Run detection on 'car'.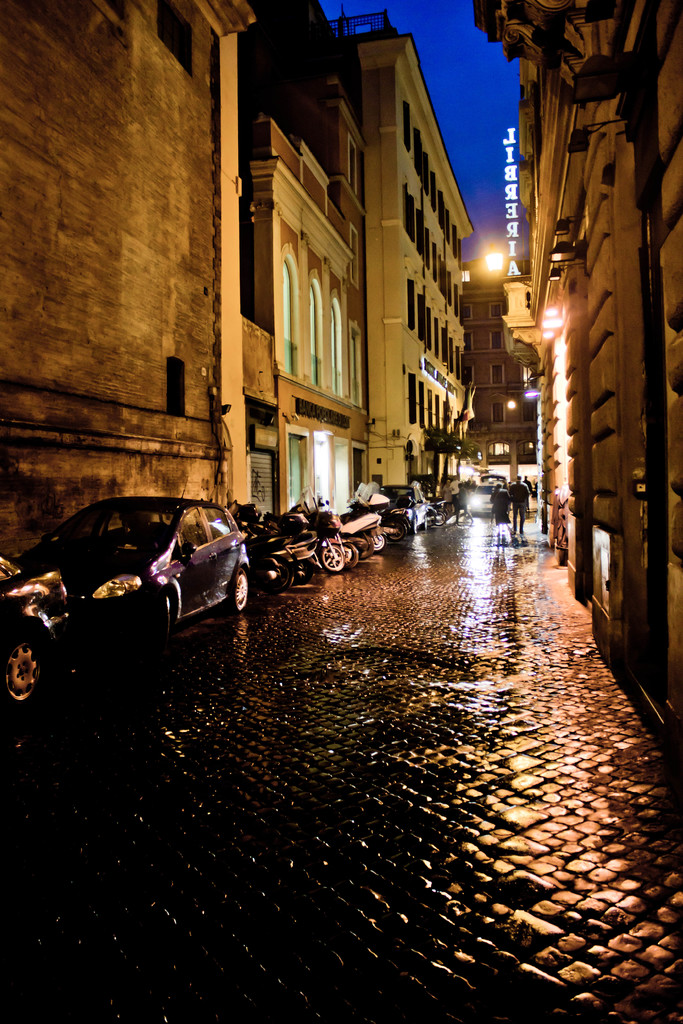
Result: [x1=0, y1=545, x2=76, y2=701].
